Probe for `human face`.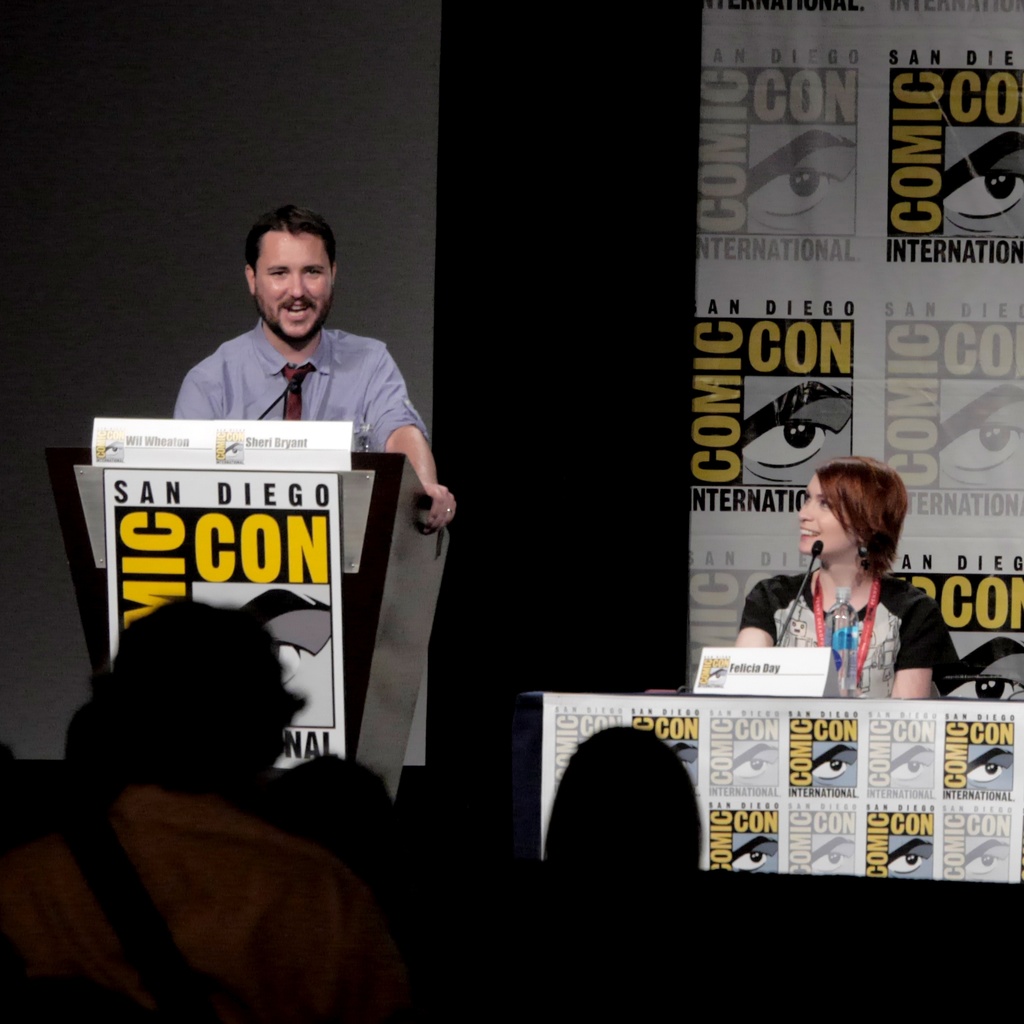
Probe result: [798, 473, 845, 554].
